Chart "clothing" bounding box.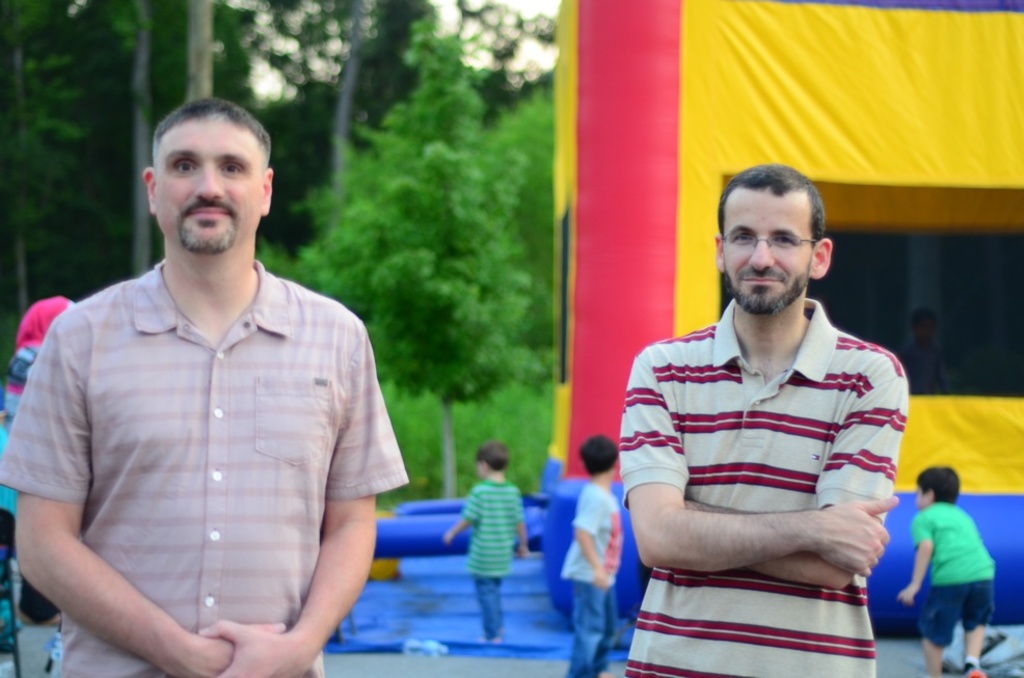
Charted: region(457, 474, 524, 636).
